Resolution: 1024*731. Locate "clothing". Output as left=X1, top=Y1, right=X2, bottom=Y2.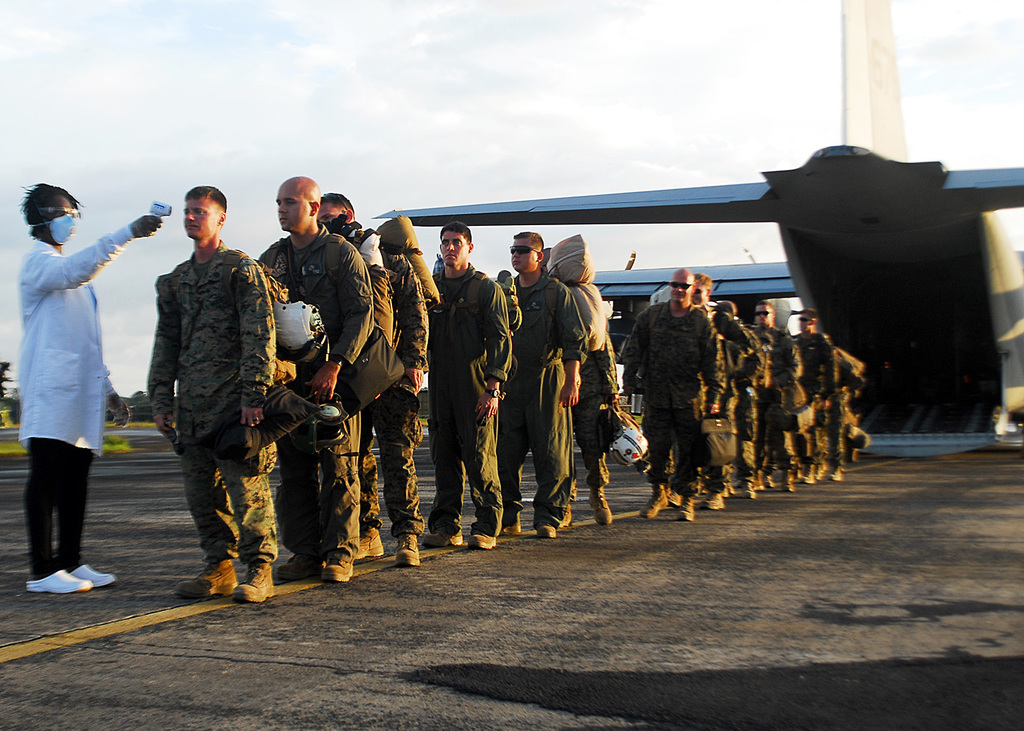
left=622, top=298, right=728, bottom=499.
